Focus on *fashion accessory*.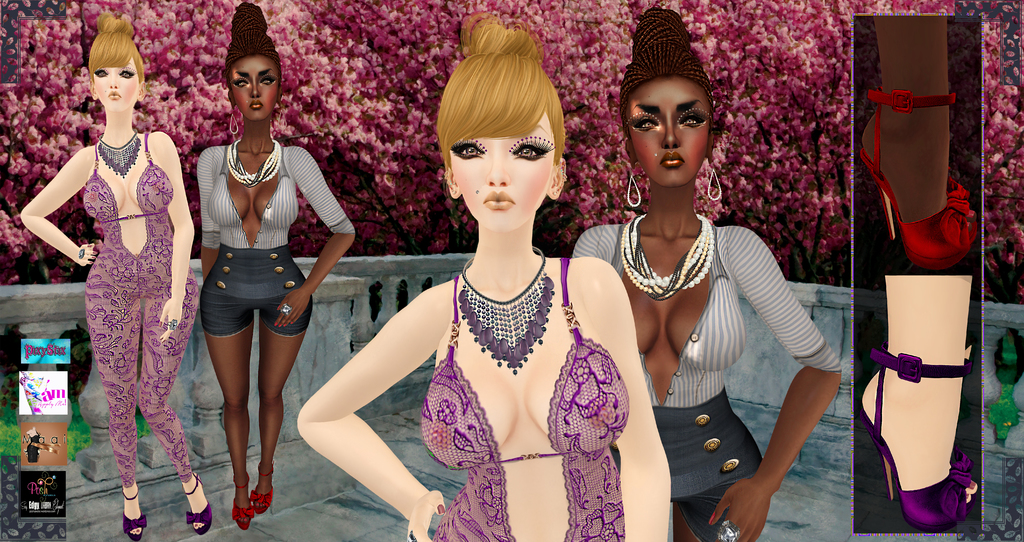
Focused at detection(624, 160, 644, 211).
